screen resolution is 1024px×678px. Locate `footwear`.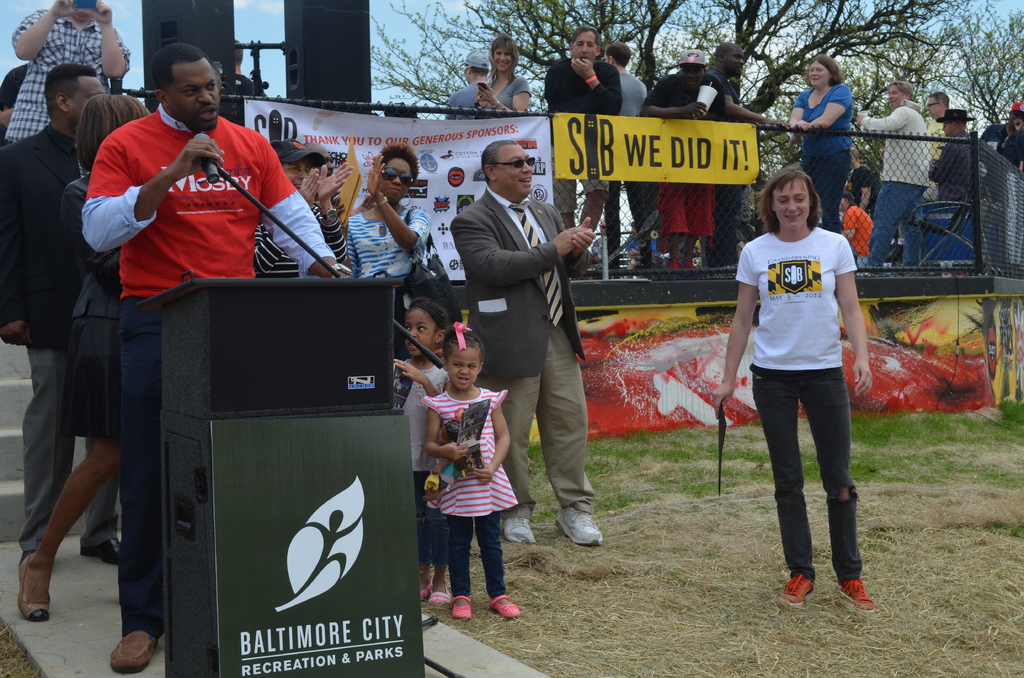
{"x1": 426, "y1": 580, "x2": 454, "y2": 606}.
